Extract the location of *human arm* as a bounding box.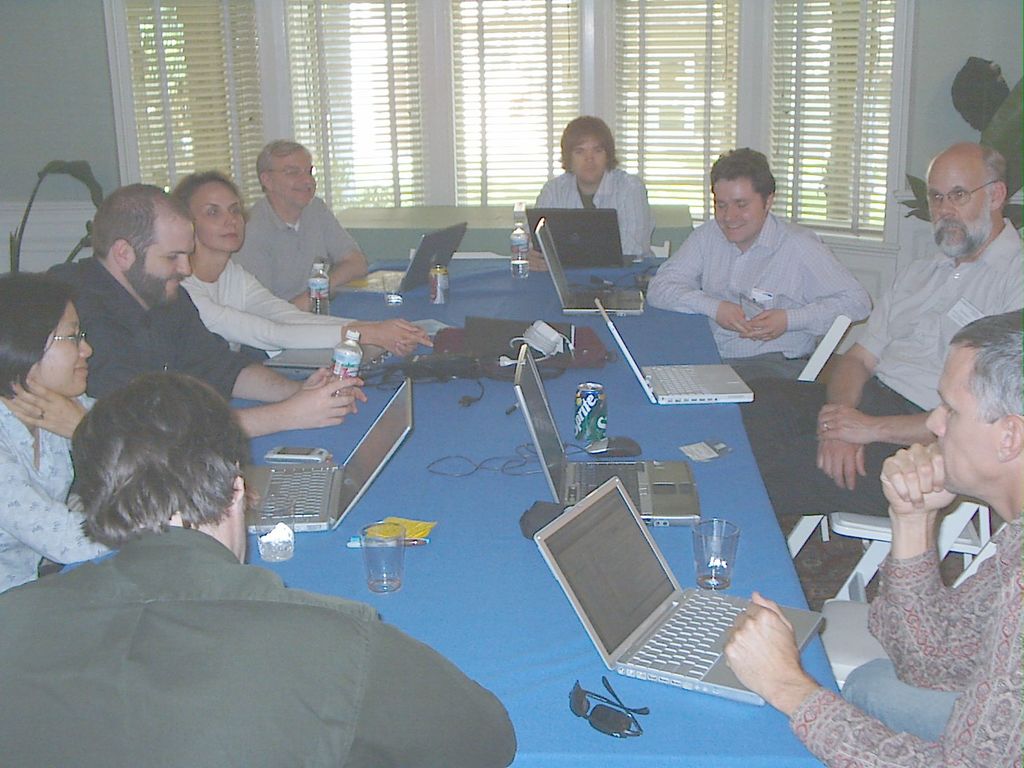
{"x1": 532, "y1": 191, "x2": 550, "y2": 211}.
